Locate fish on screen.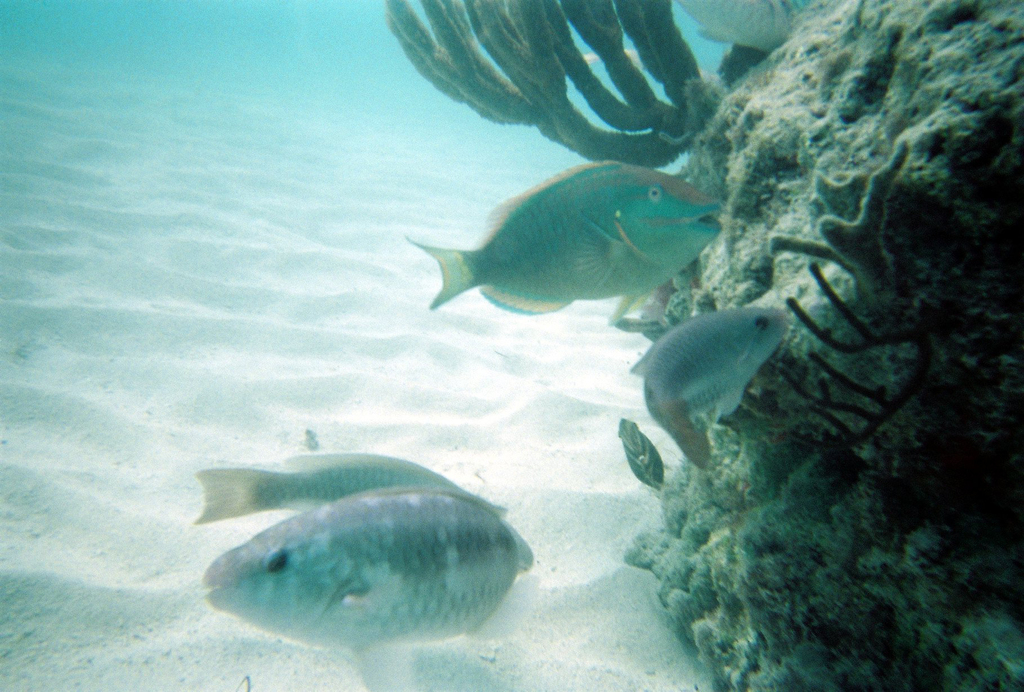
On screen at (x1=627, y1=302, x2=792, y2=466).
